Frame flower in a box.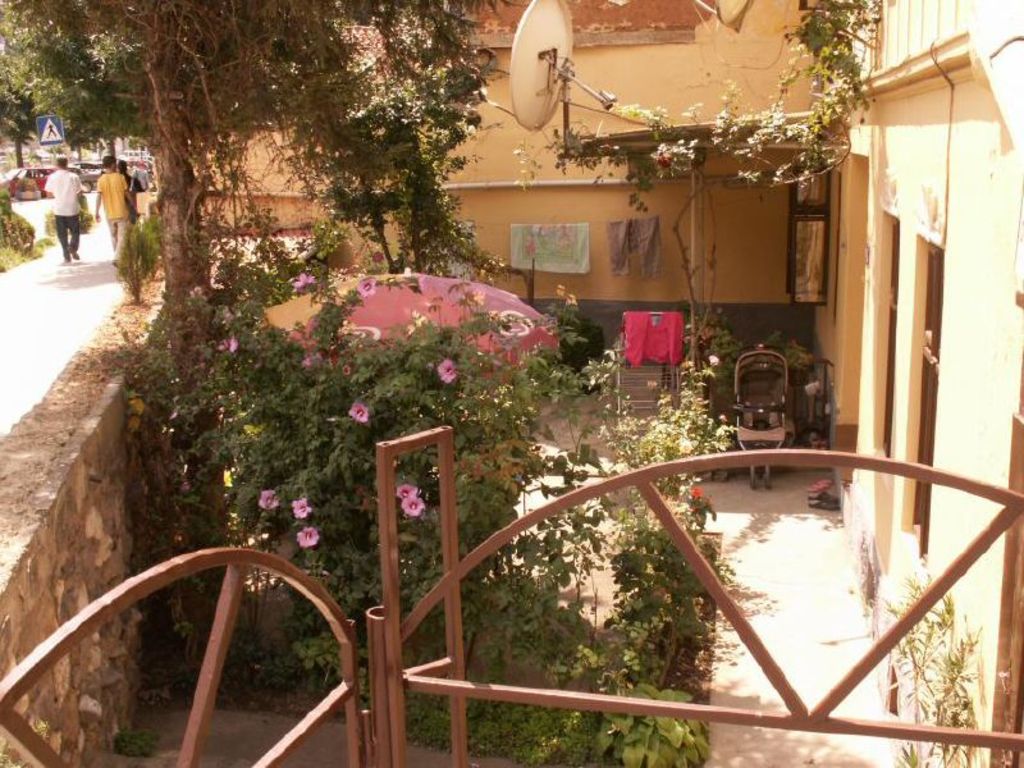
l=257, t=493, r=282, b=509.
